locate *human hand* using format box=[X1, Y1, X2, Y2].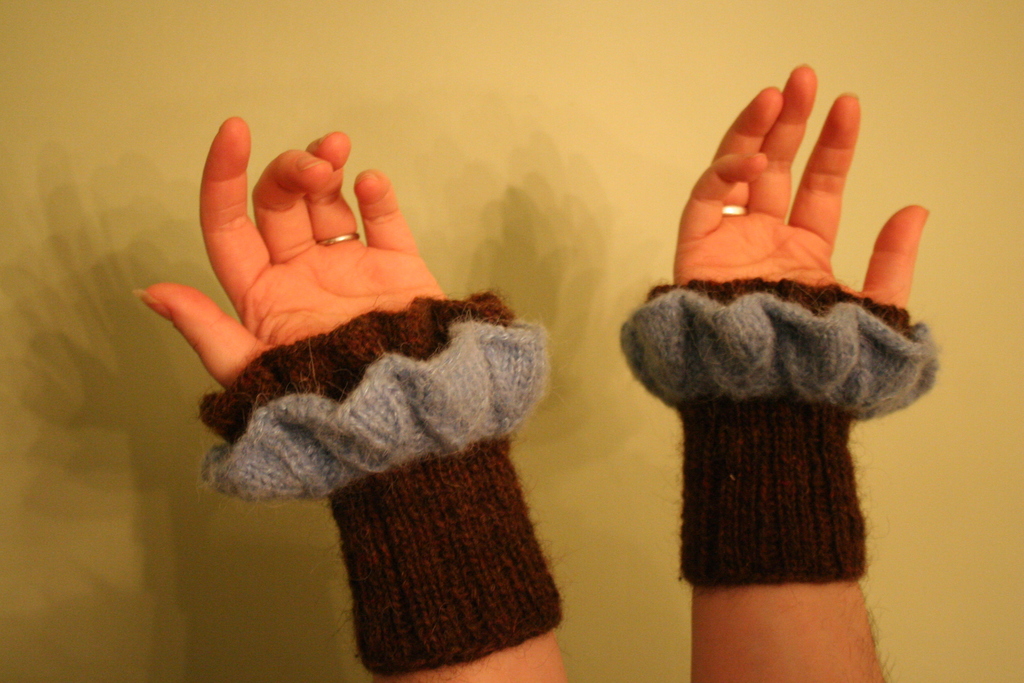
box=[660, 83, 941, 333].
